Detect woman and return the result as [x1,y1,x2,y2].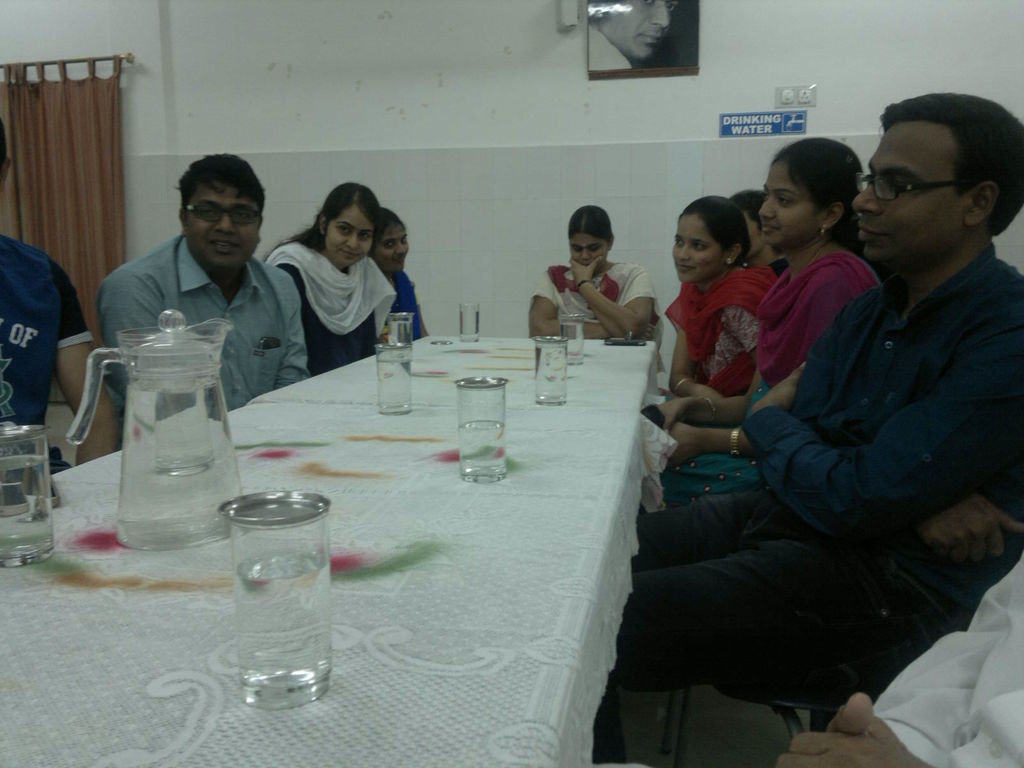
[264,182,423,384].
